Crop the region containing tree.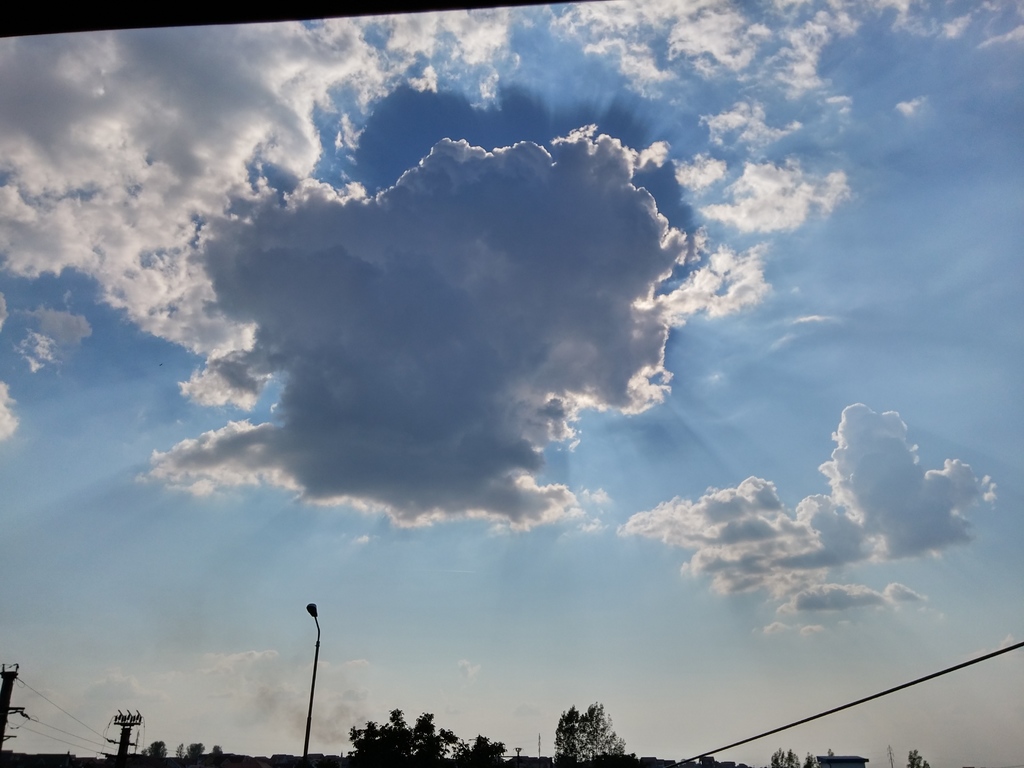
Crop region: 908,749,928,767.
